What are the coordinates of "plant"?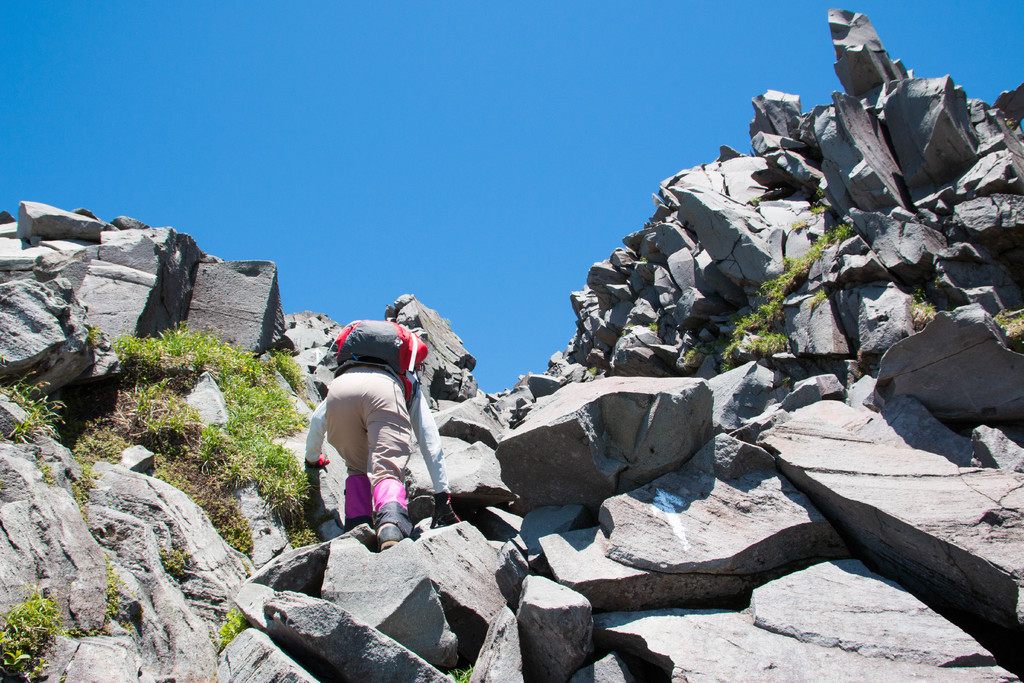
bbox=[648, 320, 660, 333].
